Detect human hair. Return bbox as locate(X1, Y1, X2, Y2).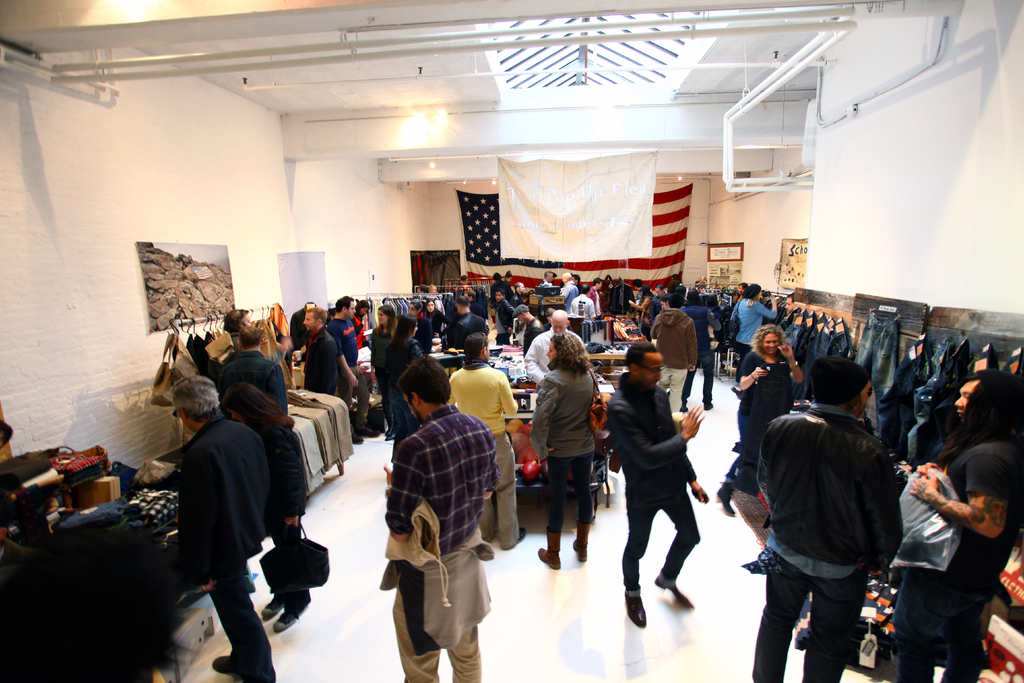
locate(460, 274, 467, 280).
